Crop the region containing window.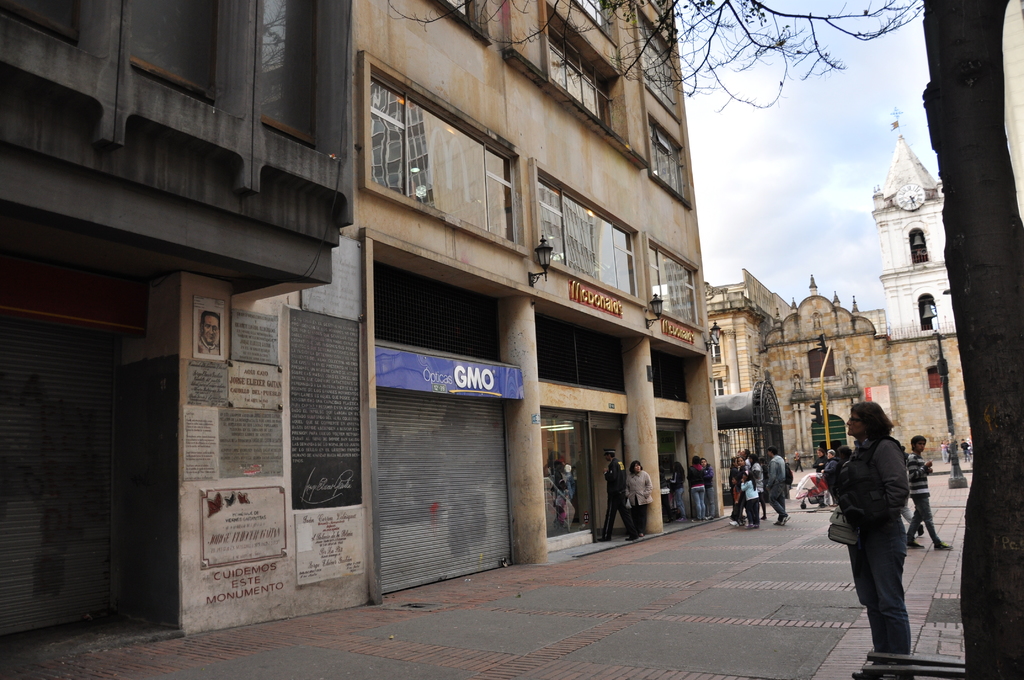
Crop region: 369/70/438/196.
